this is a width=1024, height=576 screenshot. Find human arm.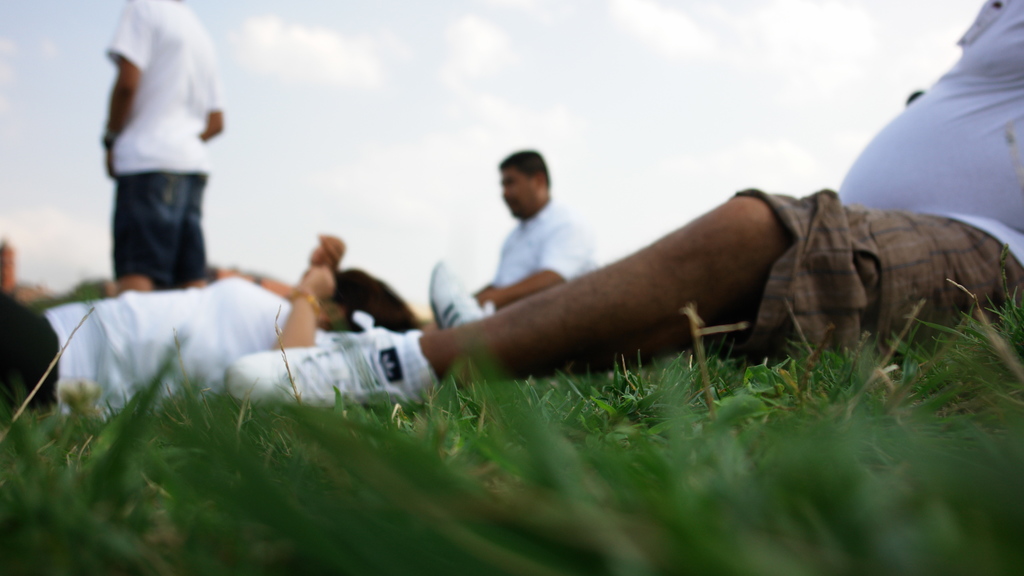
Bounding box: (273, 265, 336, 352).
